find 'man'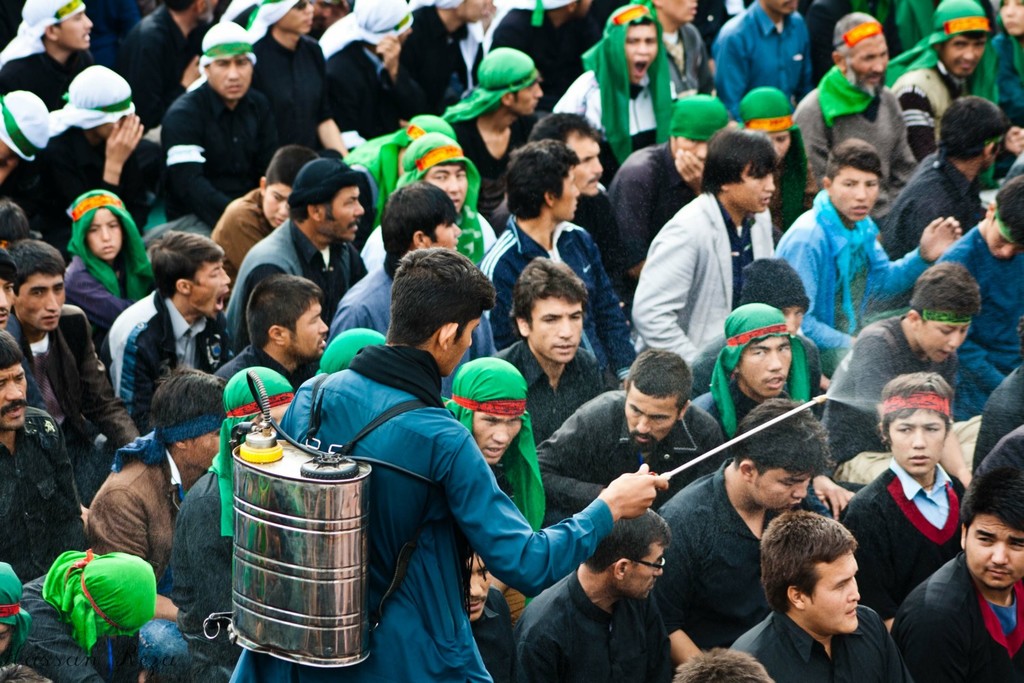
Rect(483, 109, 626, 248)
